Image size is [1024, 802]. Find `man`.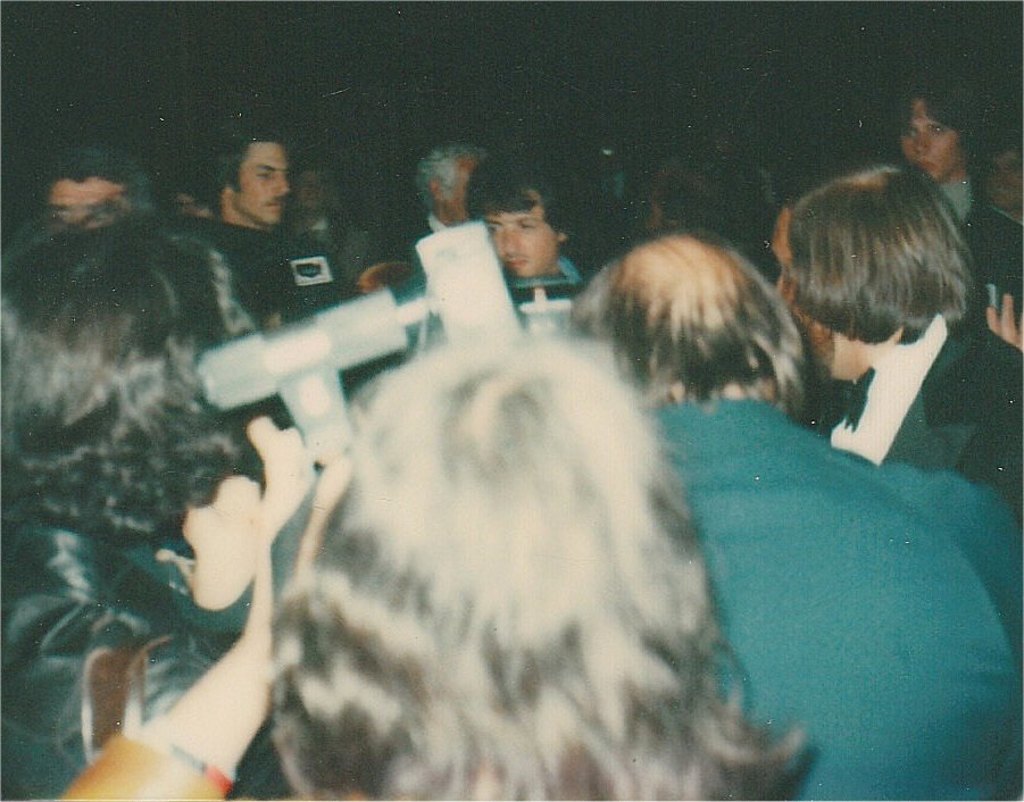
408/147/493/236.
